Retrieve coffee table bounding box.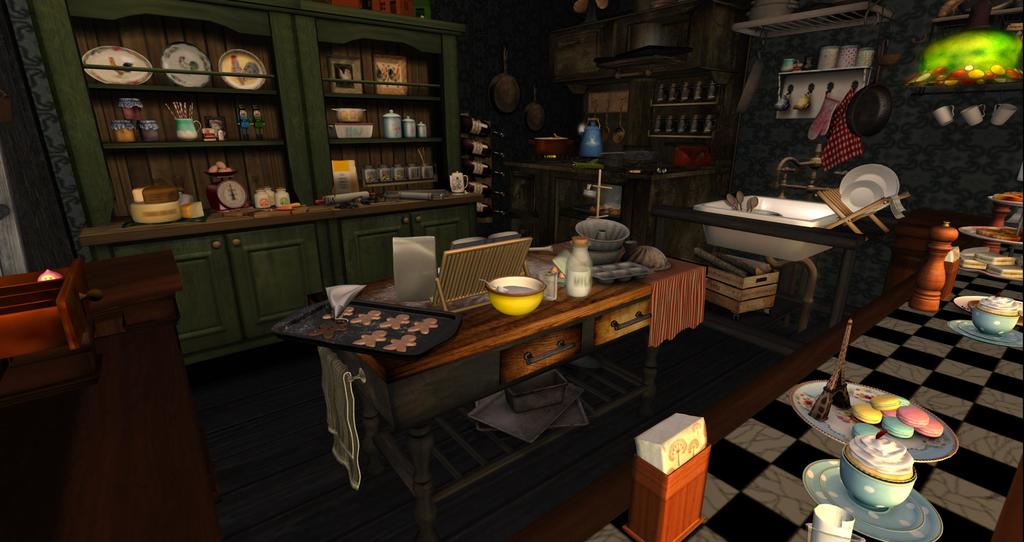
Bounding box: box(278, 237, 724, 458).
